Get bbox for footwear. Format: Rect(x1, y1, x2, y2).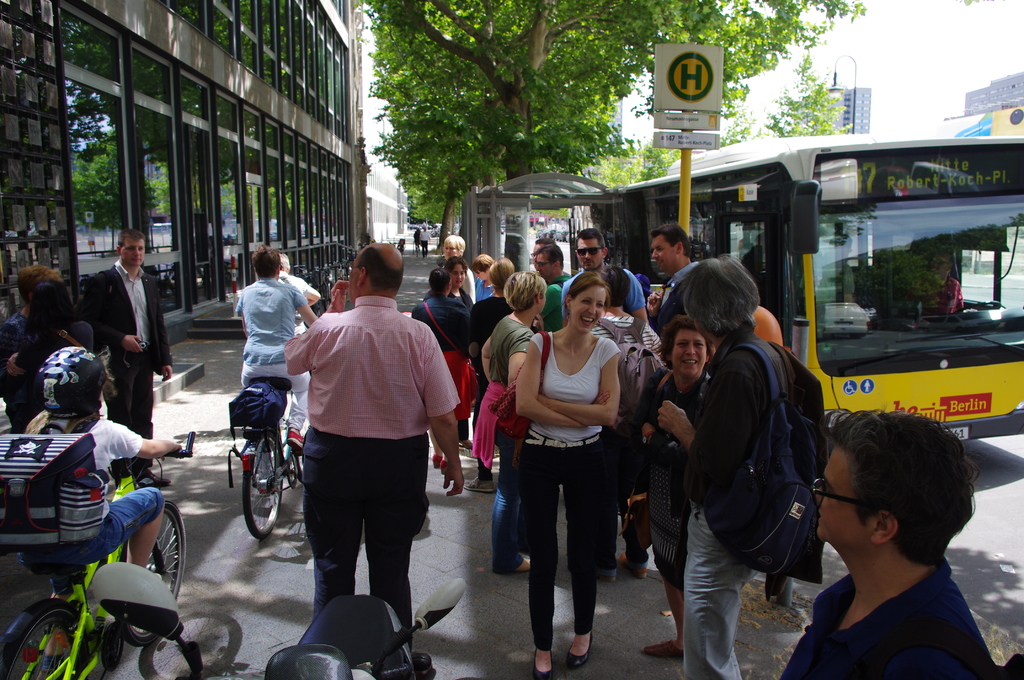
Rect(458, 474, 497, 496).
